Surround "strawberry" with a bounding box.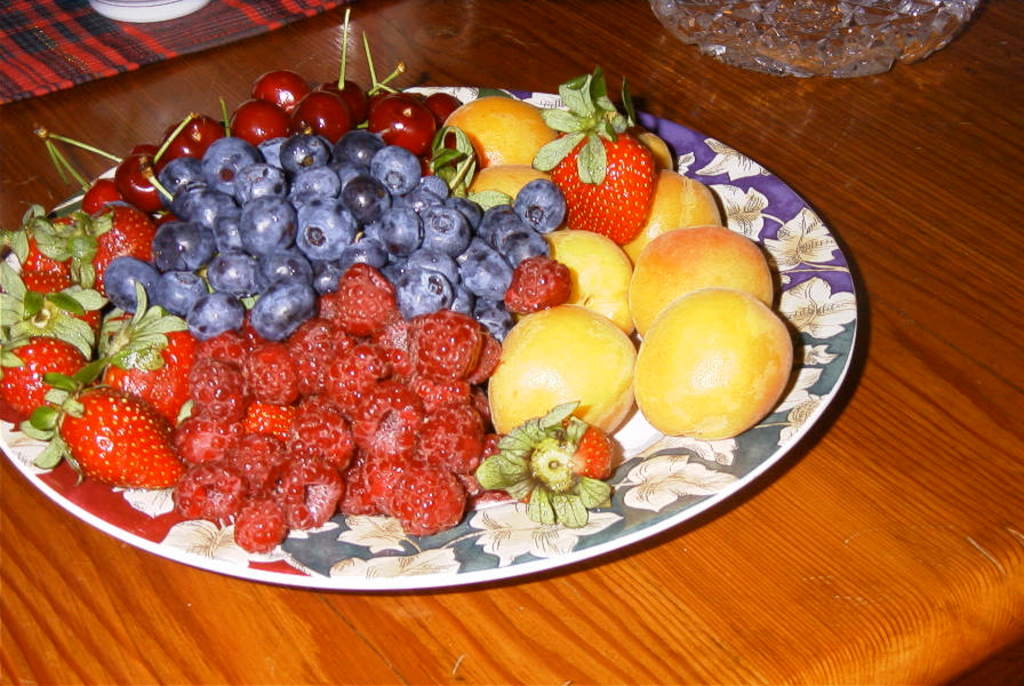
[x1=0, y1=327, x2=80, y2=433].
